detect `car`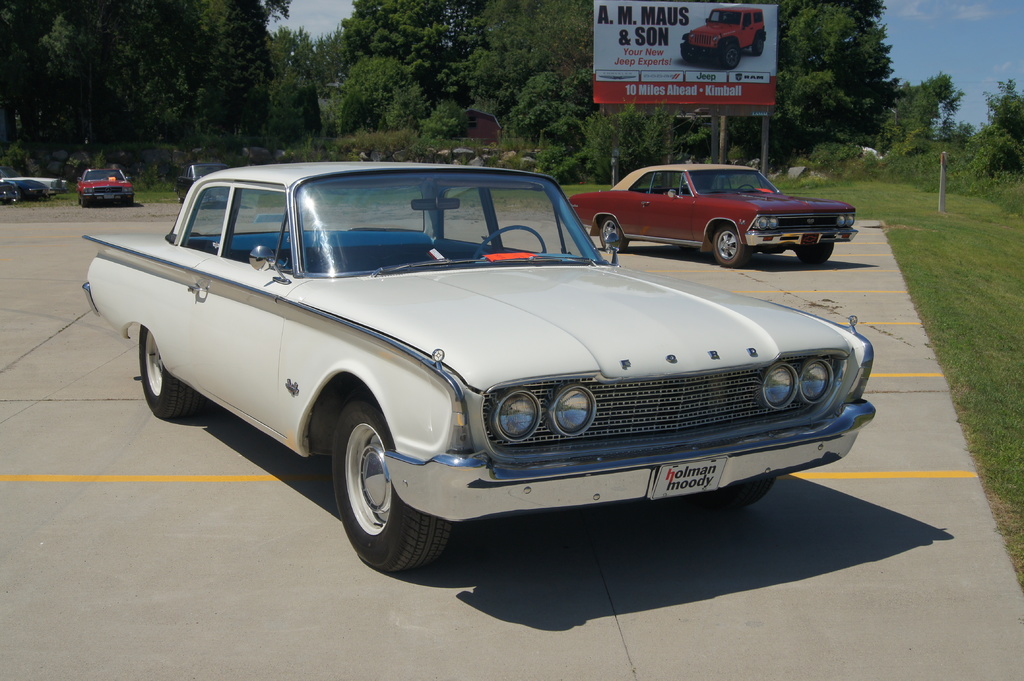
locate(566, 161, 855, 268)
